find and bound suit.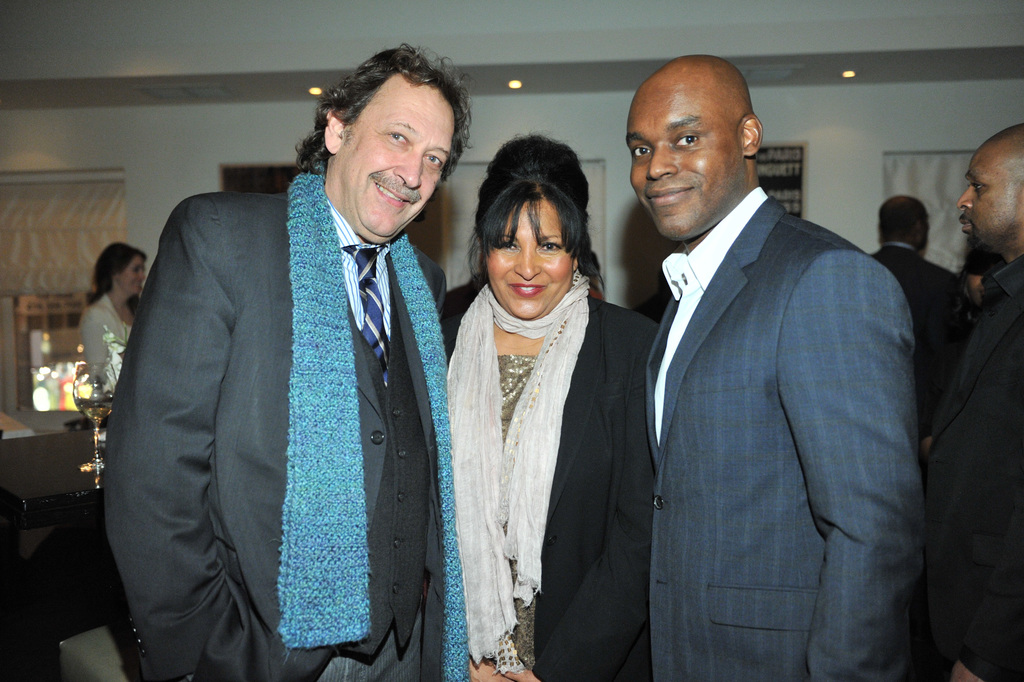
Bound: crop(865, 236, 969, 448).
